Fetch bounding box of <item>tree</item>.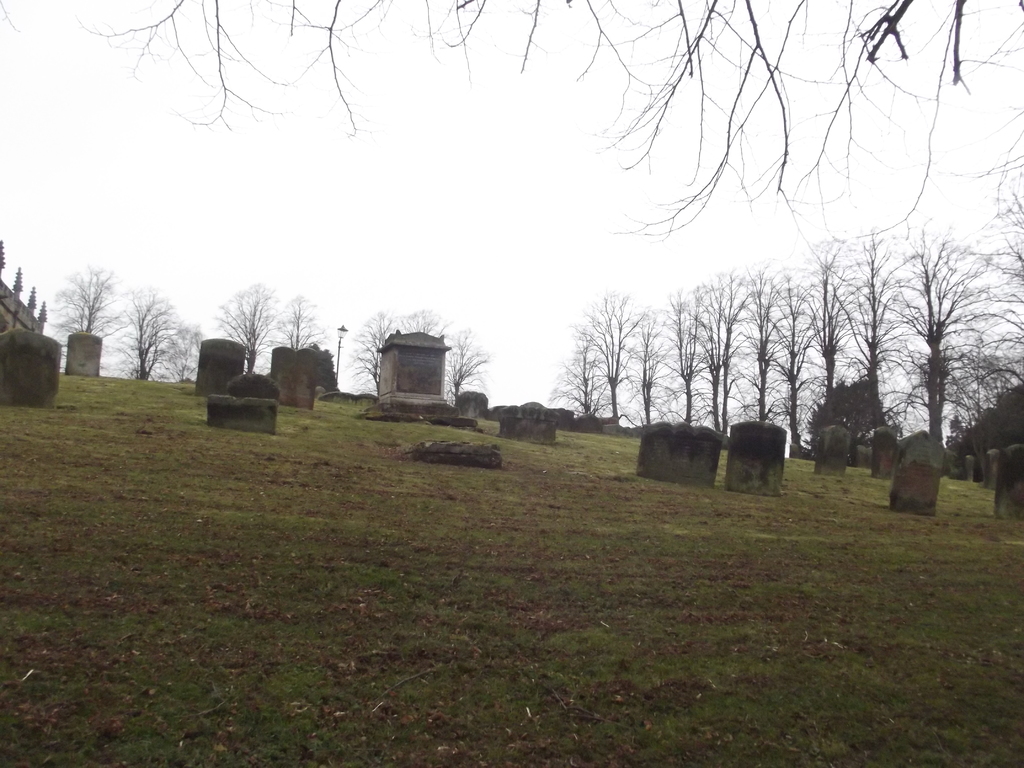
Bbox: (x1=146, y1=319, x2=208, y2=384).
